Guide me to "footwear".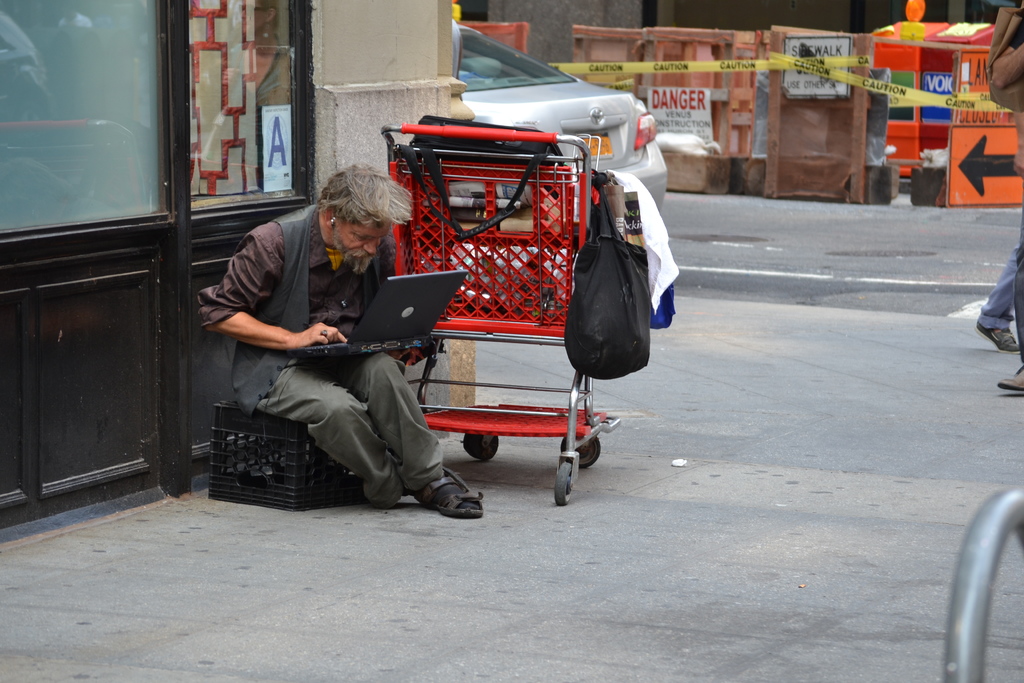
Guidance: rect(407, 466, 484, 520).
